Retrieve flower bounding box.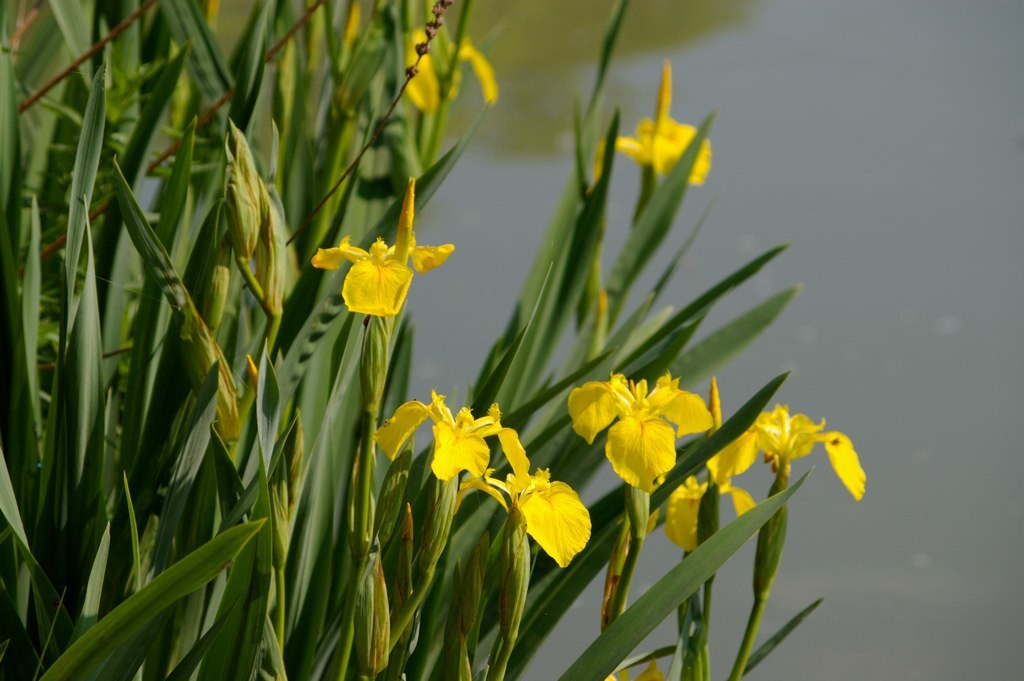
Bounding box: (483,422,596,563).
